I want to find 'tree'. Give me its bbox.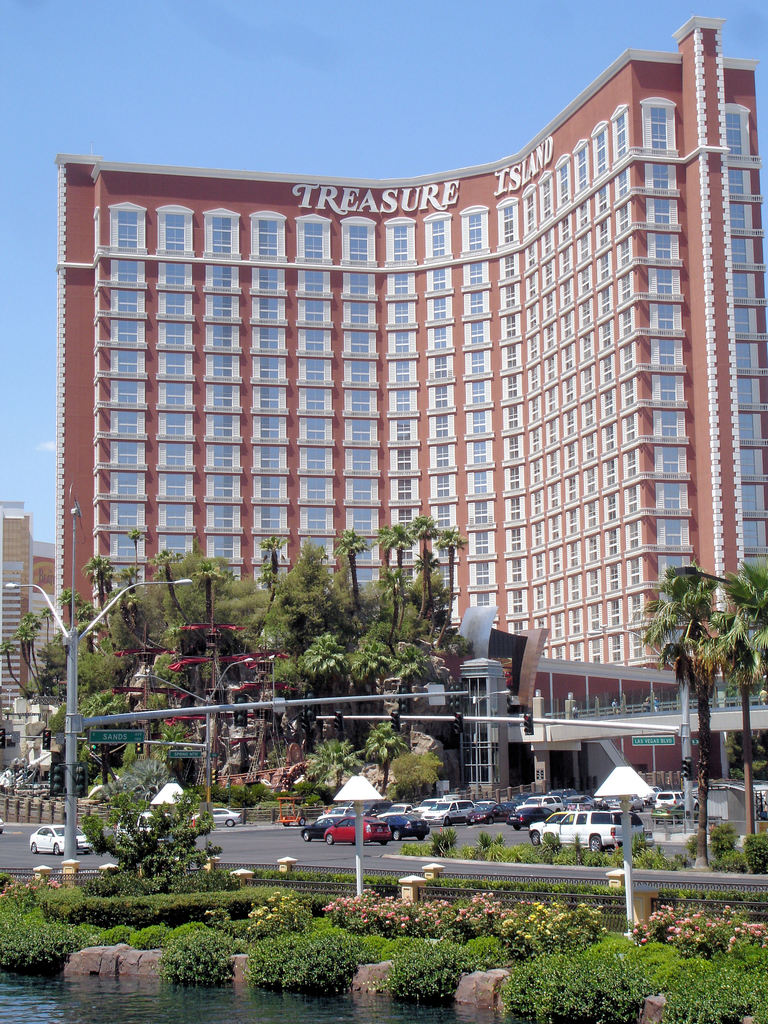
box=[415, 547, 436, 620].
